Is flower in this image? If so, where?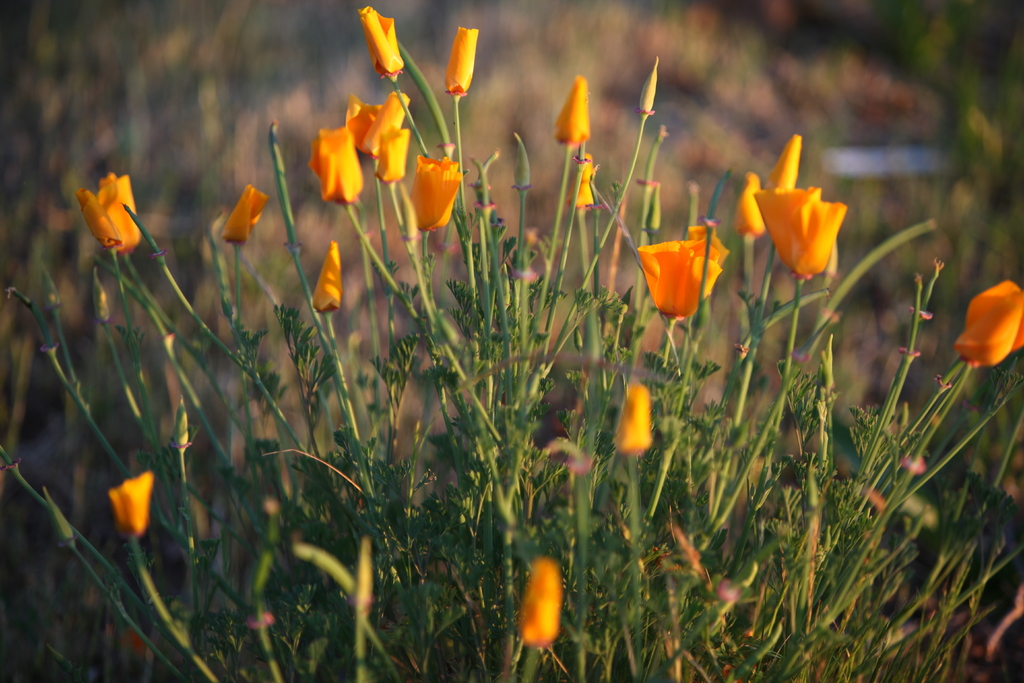
Yes, at [left=219, top=183, right=269, bottom=245].
